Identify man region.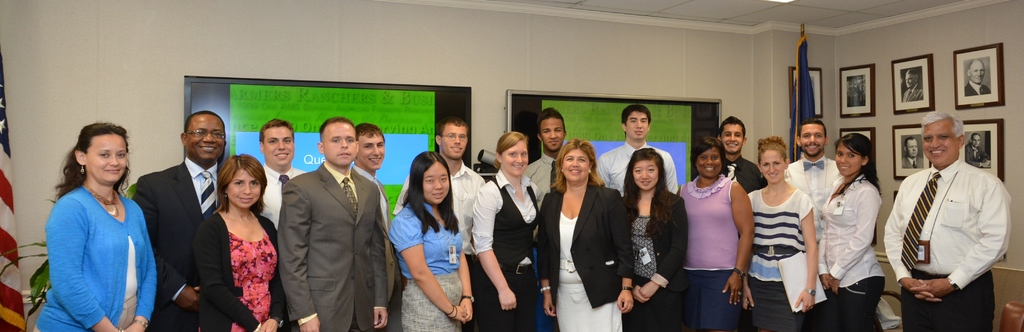
Region: [left=351, top=121, right=391, bottom=225].
